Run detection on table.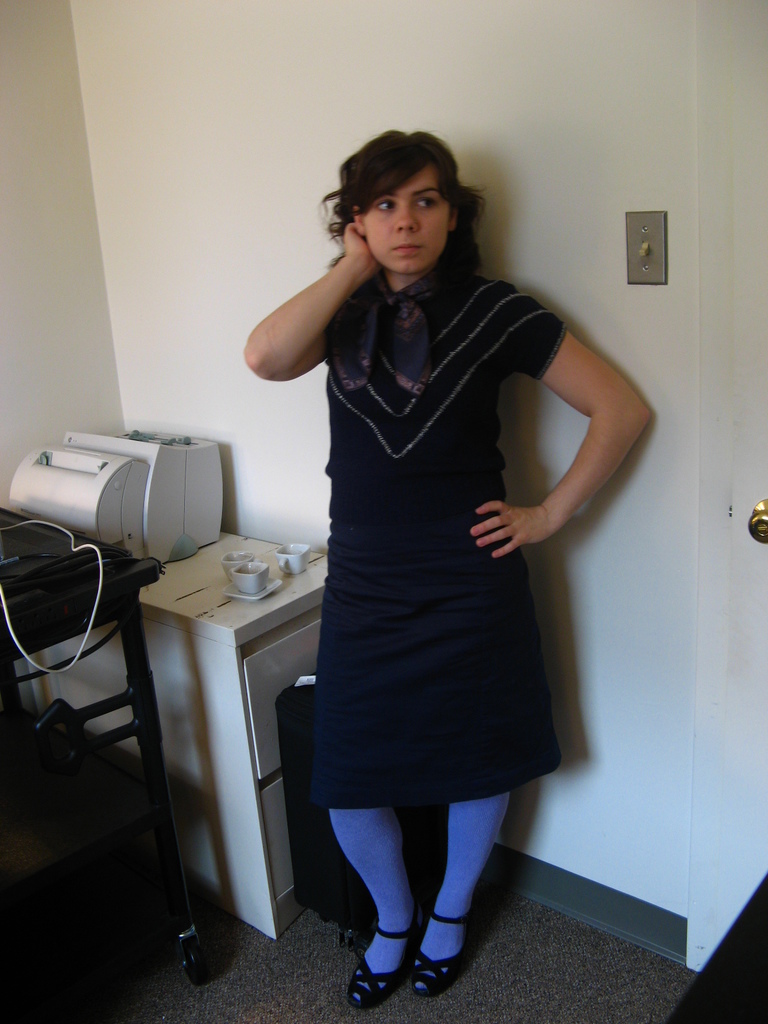
Result: 47 525 324 933.
